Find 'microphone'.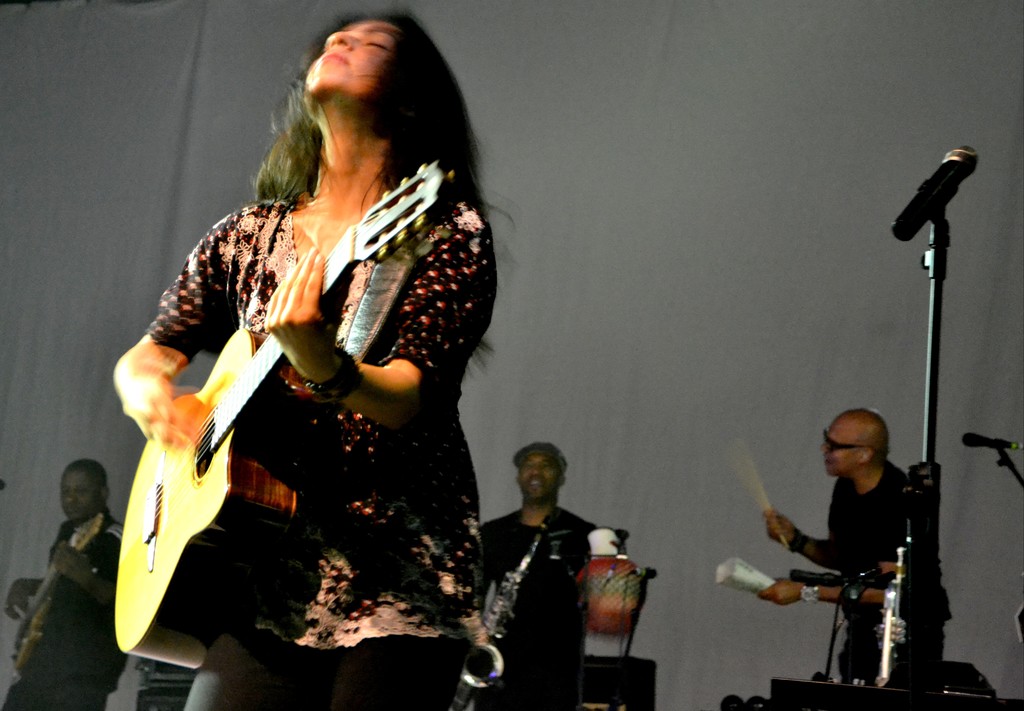
900, 143, 986, 255.
